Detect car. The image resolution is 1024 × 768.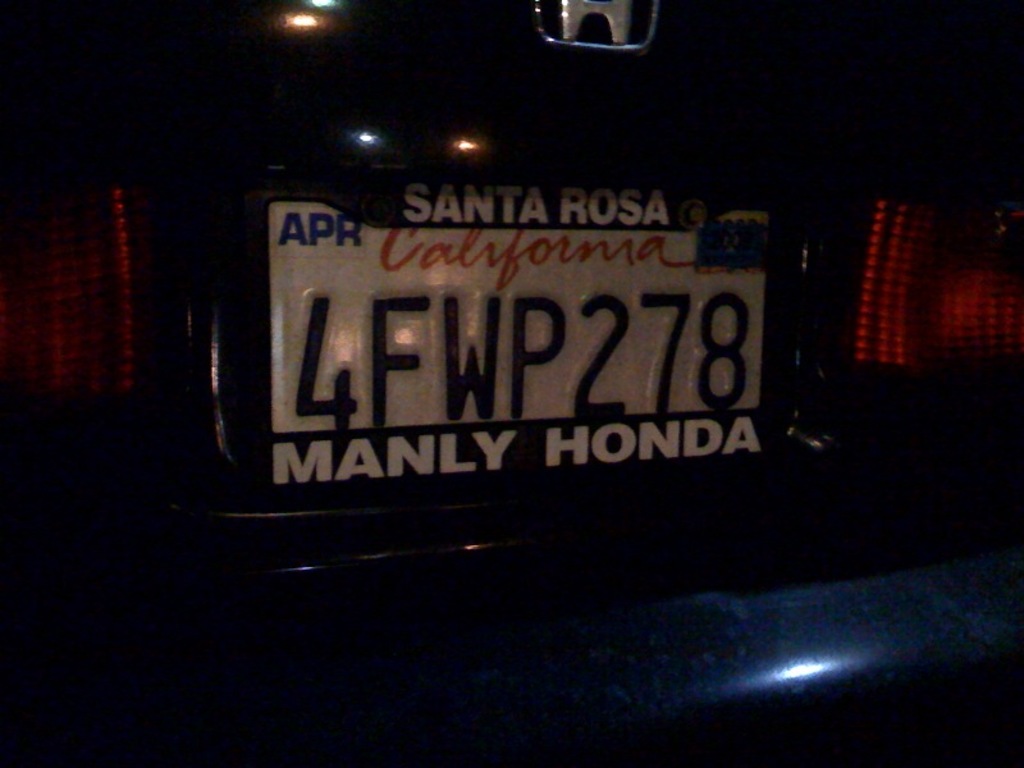
0,0,1023,767.
